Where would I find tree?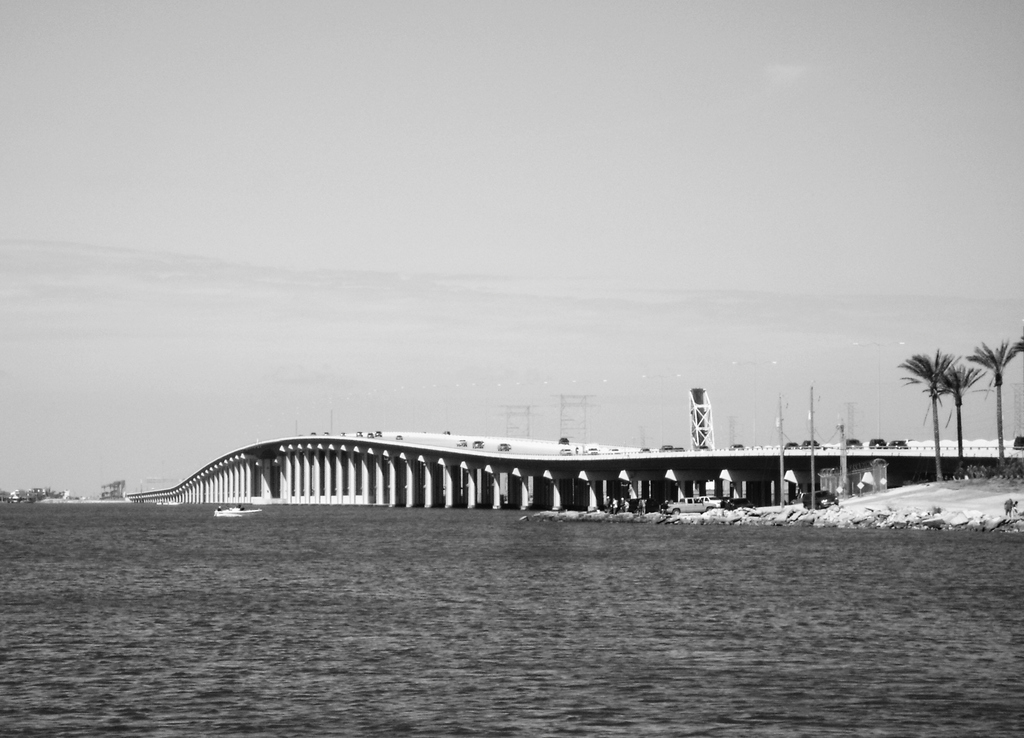
At {"x1": 943, "y1": 365, "x2": 991, "y2": 469}.
